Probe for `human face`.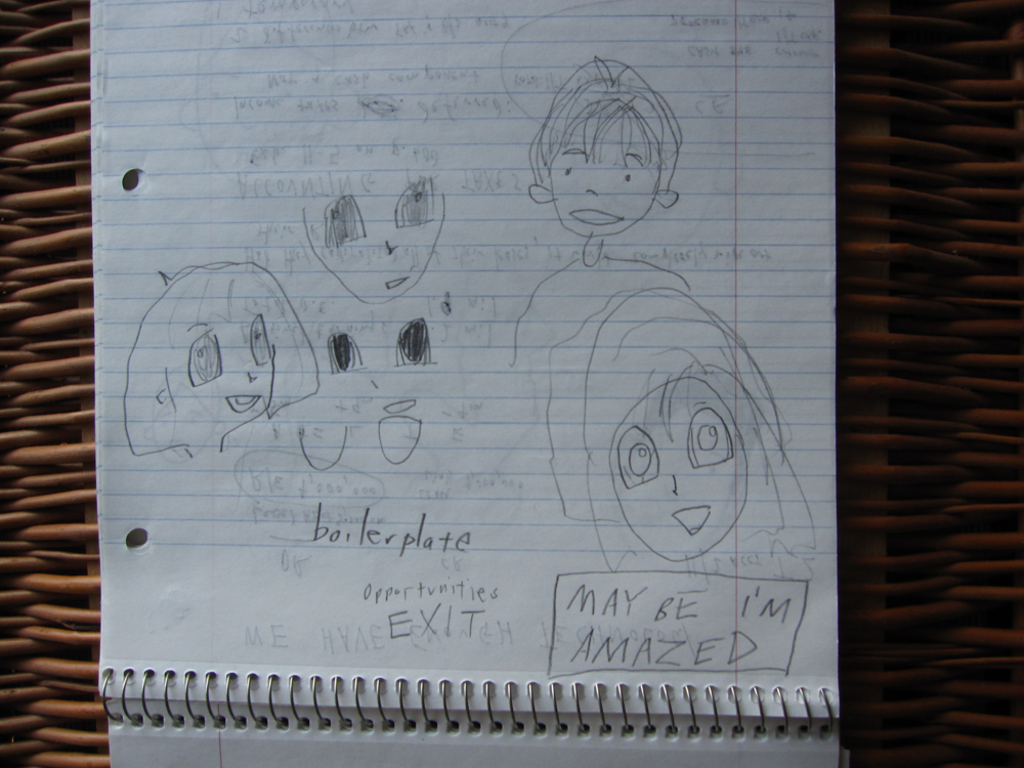
Probe result: locate(545, 115, 660, 237).
